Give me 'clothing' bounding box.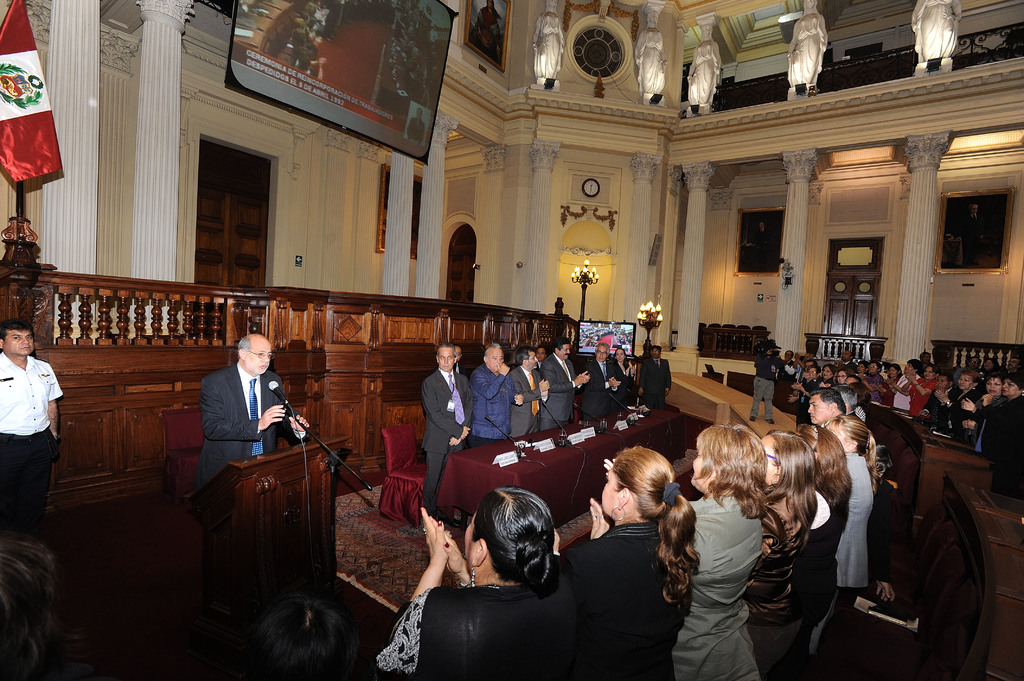
box(509, 364, 540, 445).
